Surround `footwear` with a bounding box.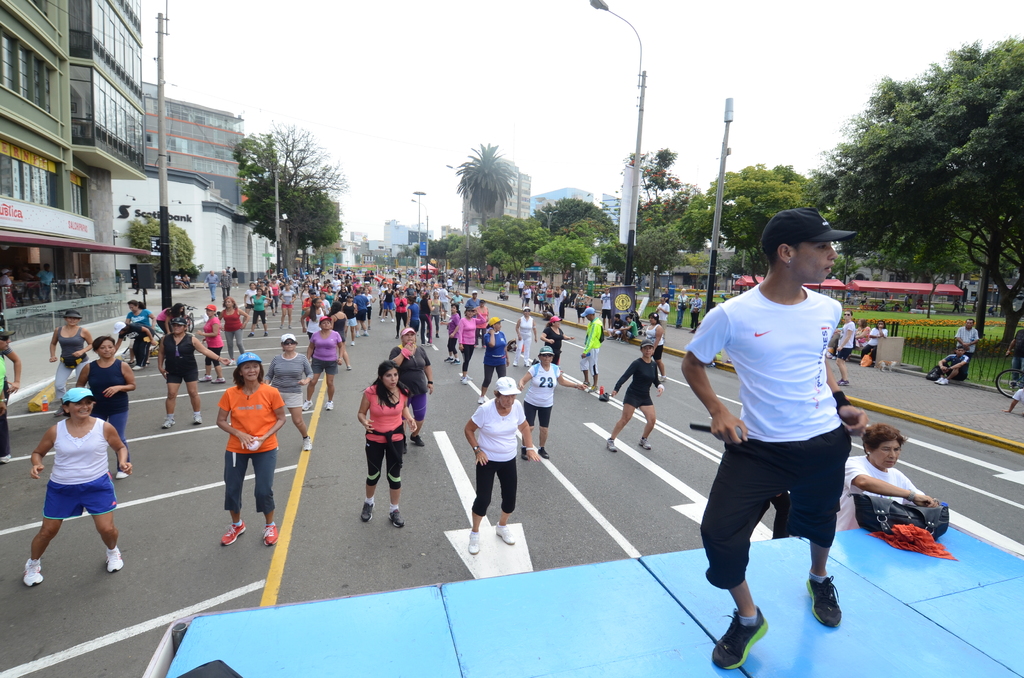
box(389, 507, 406, 527).
